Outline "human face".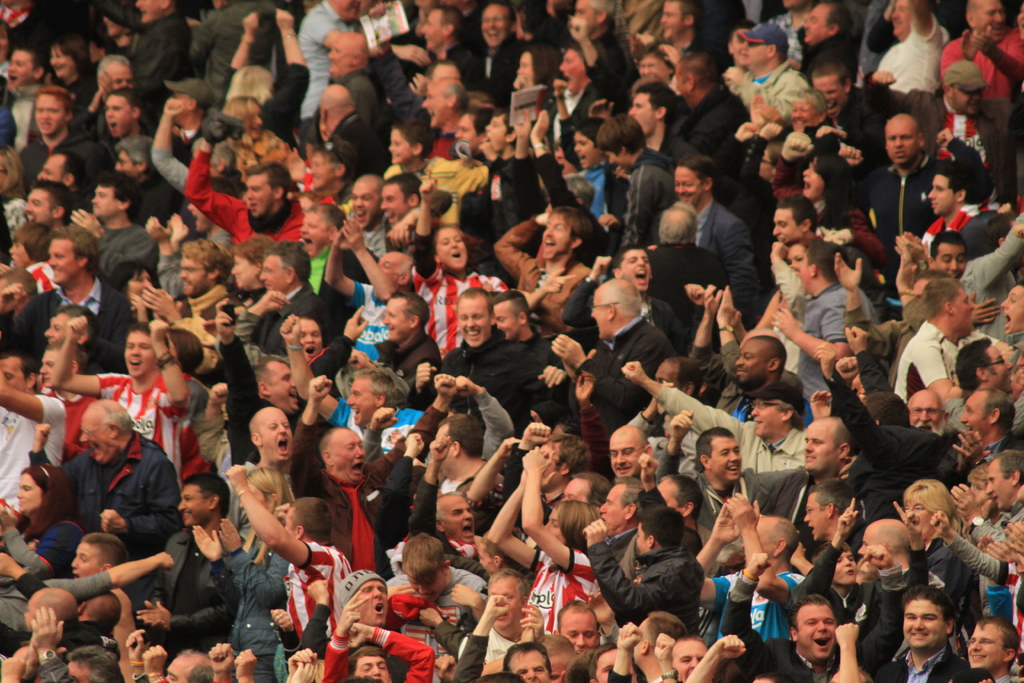
Outline: (480,6,508,48).
